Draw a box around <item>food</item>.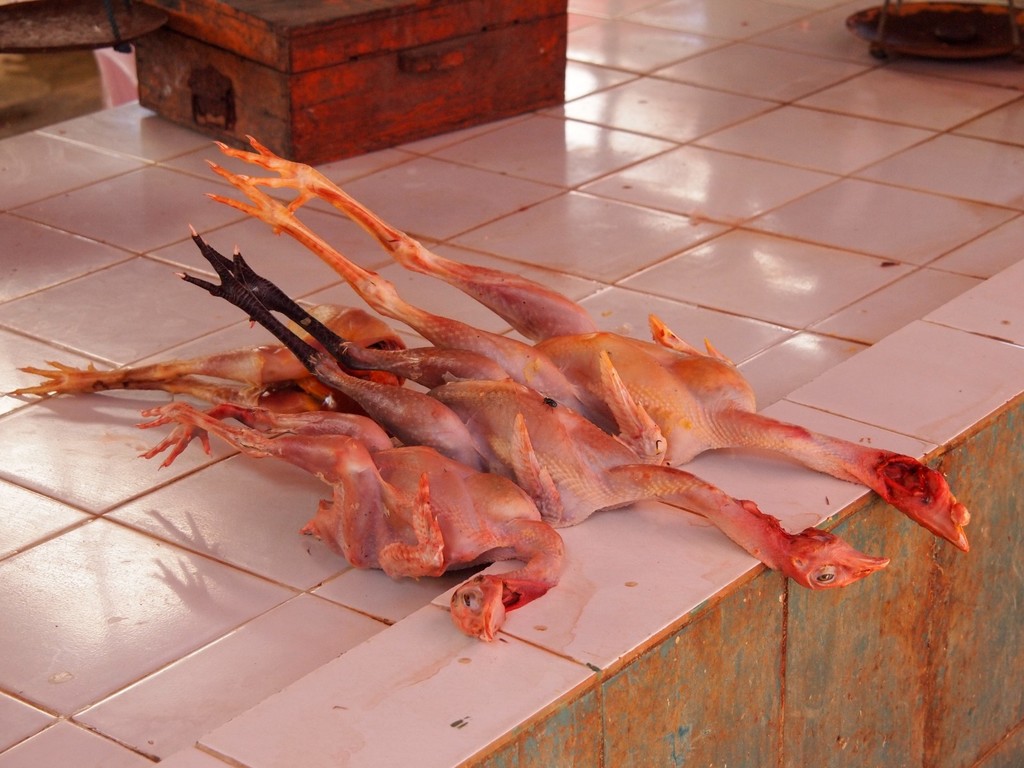
rect(124, 399, 567, 641).
